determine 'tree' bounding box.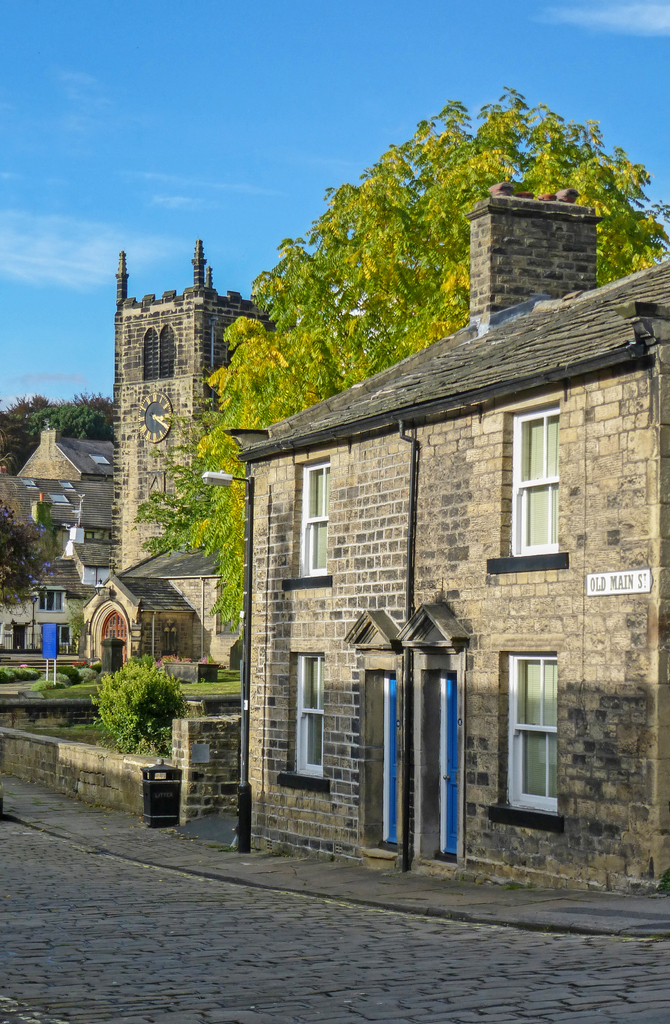
Determined: x1=0, y1=496, x2=52, y2=615.
